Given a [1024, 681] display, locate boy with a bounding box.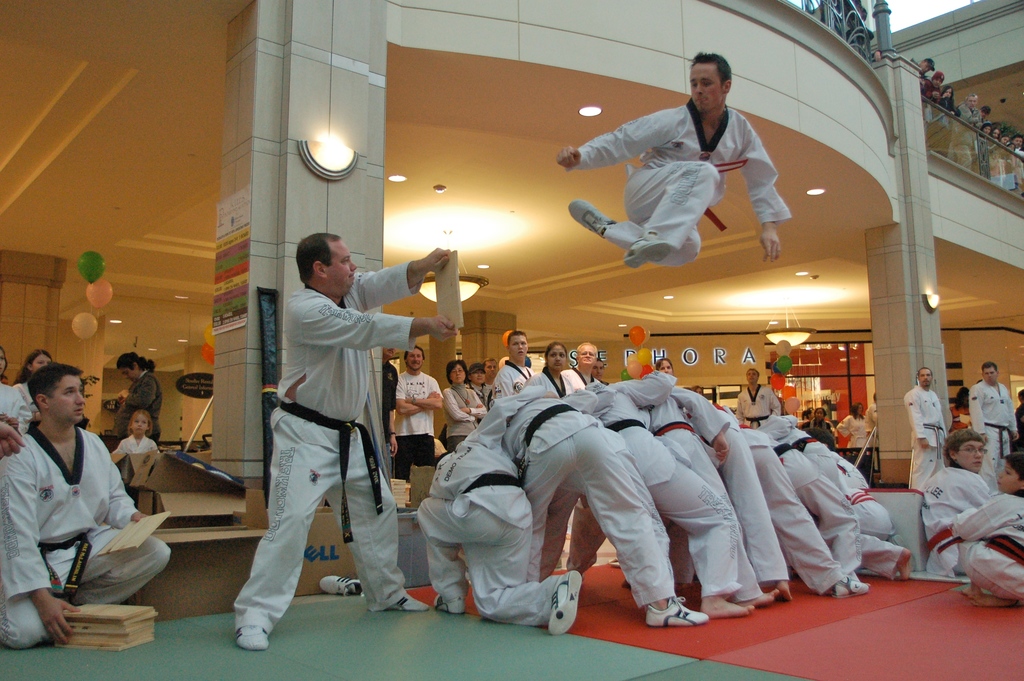
Located: (915,427,995,577).
